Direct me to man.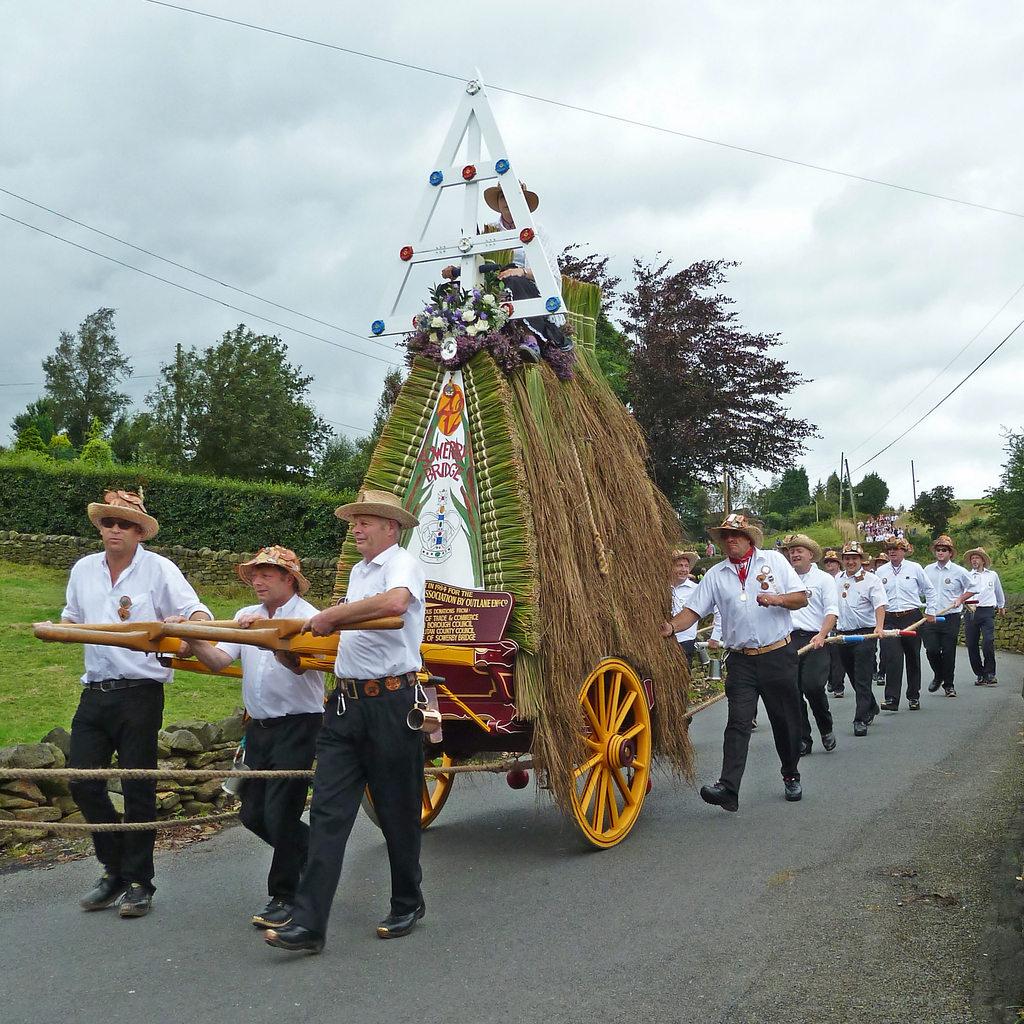
Direction: (920,531,975,694).
